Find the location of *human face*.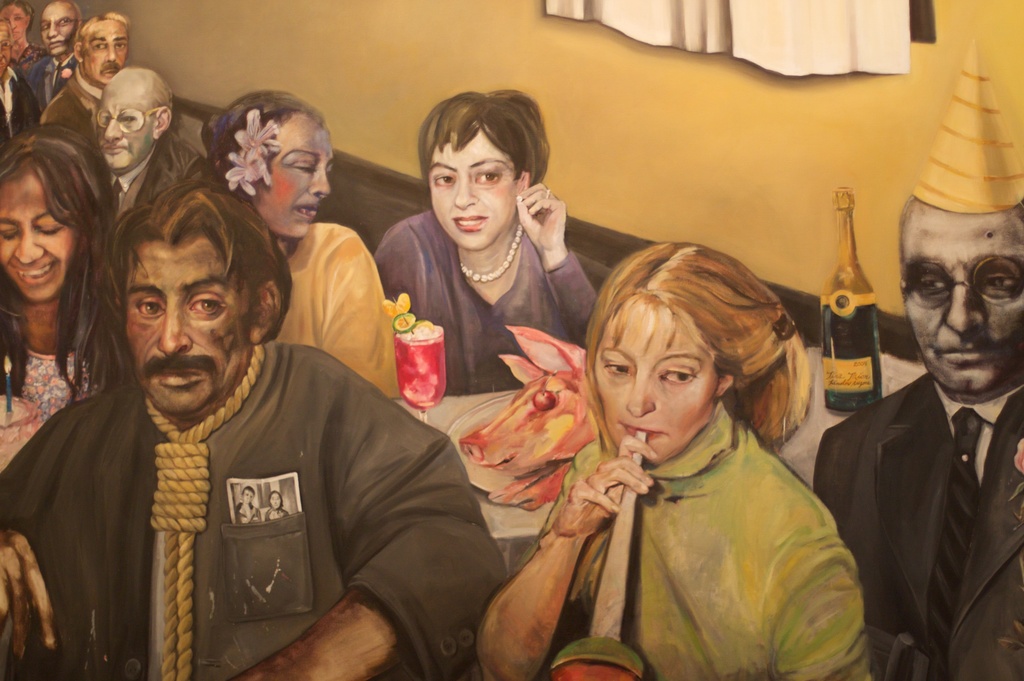
Location: bbox=[41, 7, 76, 52].
